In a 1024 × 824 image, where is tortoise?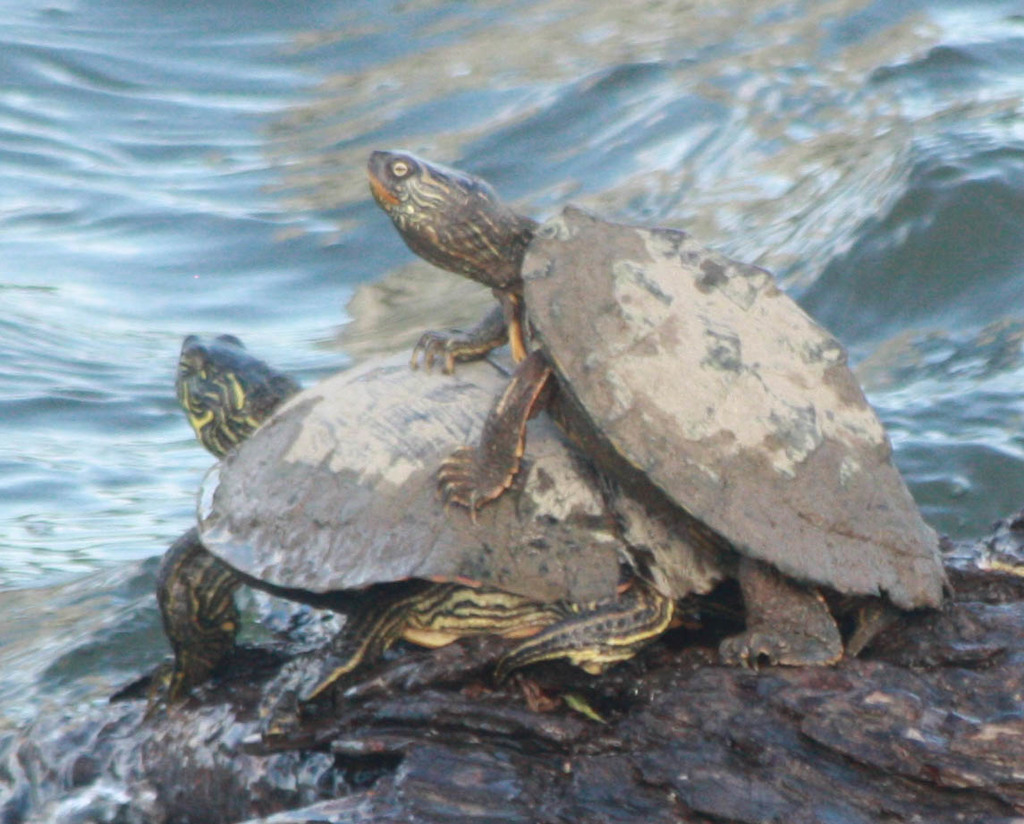
detection(363, 146, 958, 671).
